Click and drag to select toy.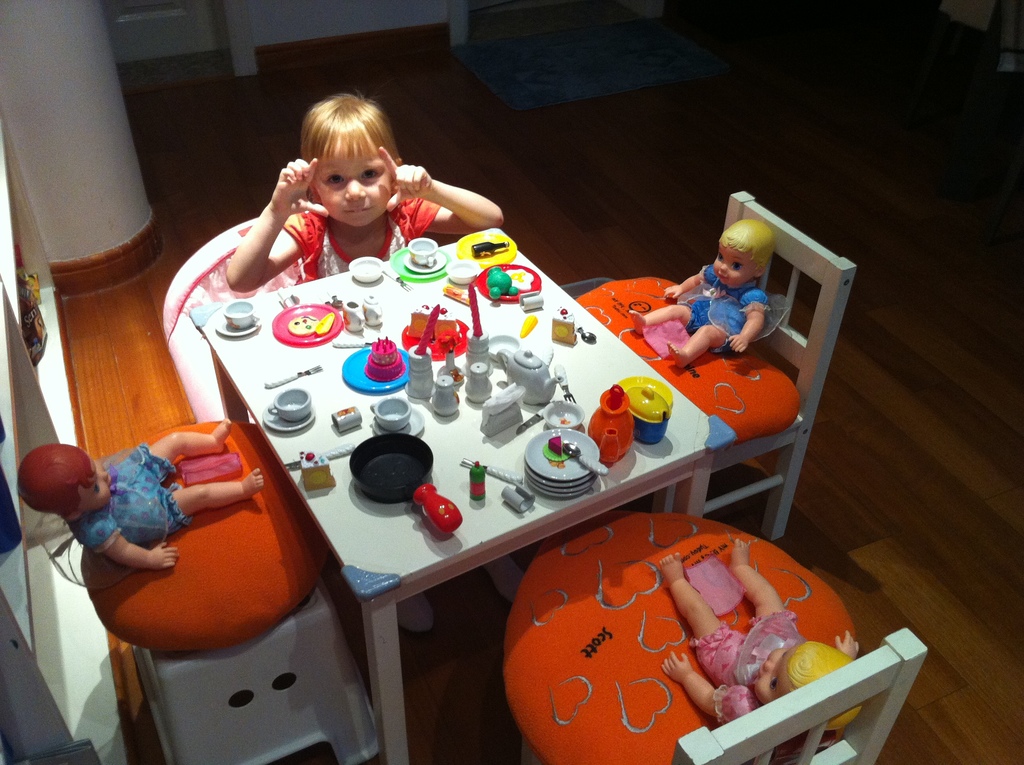
Selection: locate(468, 363, 495, 405).
